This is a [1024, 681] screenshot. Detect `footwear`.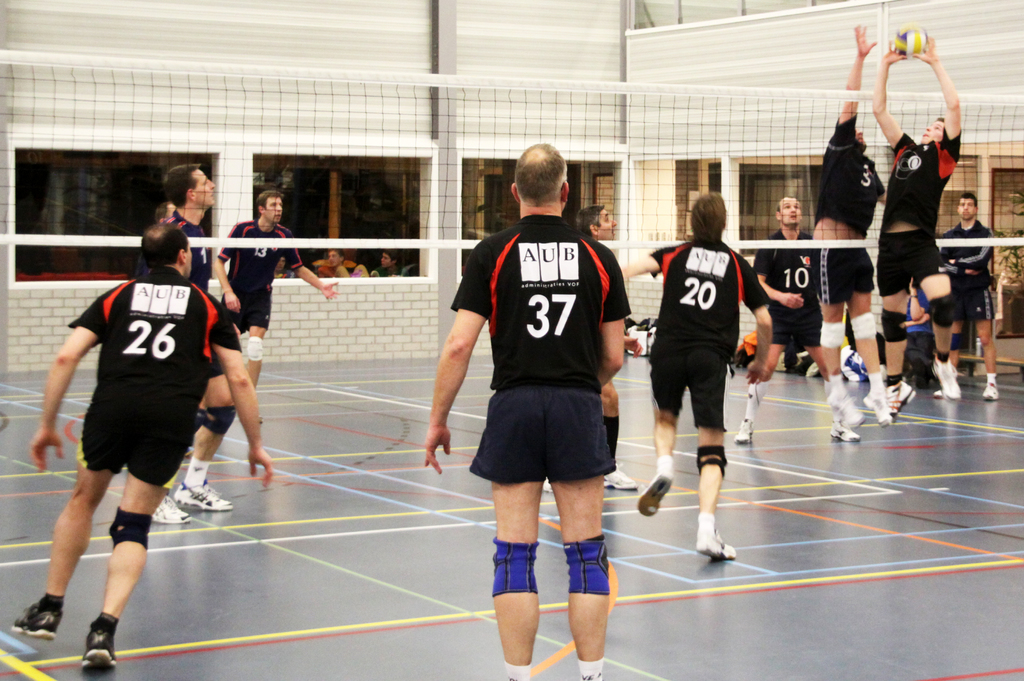
[left=636, top=472, right=678, bottom=519].
